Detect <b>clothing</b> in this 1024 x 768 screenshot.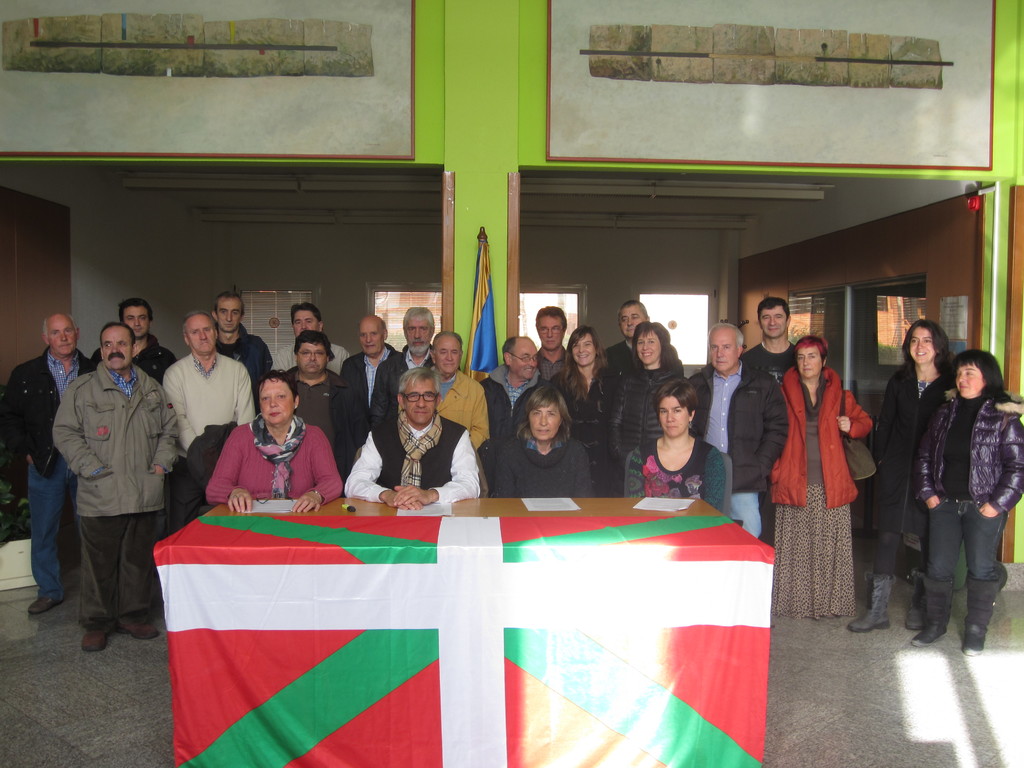
Detection: left=163, top=353, right=257, bottom=458.
